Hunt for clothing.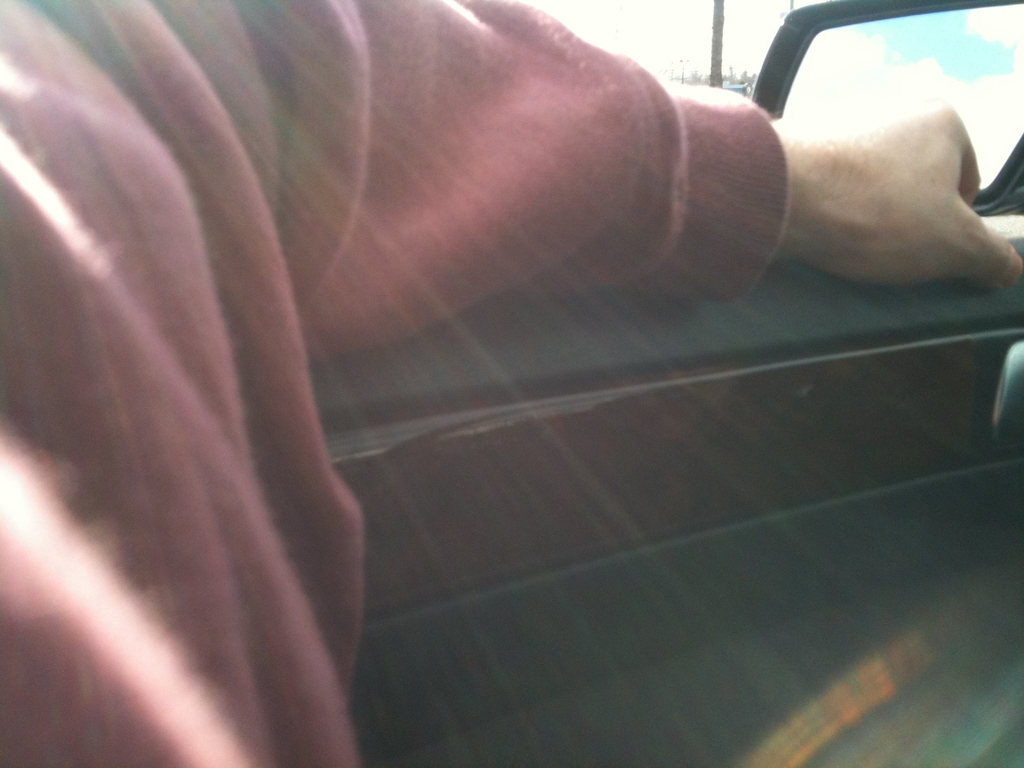
Hunted down at Rect(0, 1, 790, 767).
